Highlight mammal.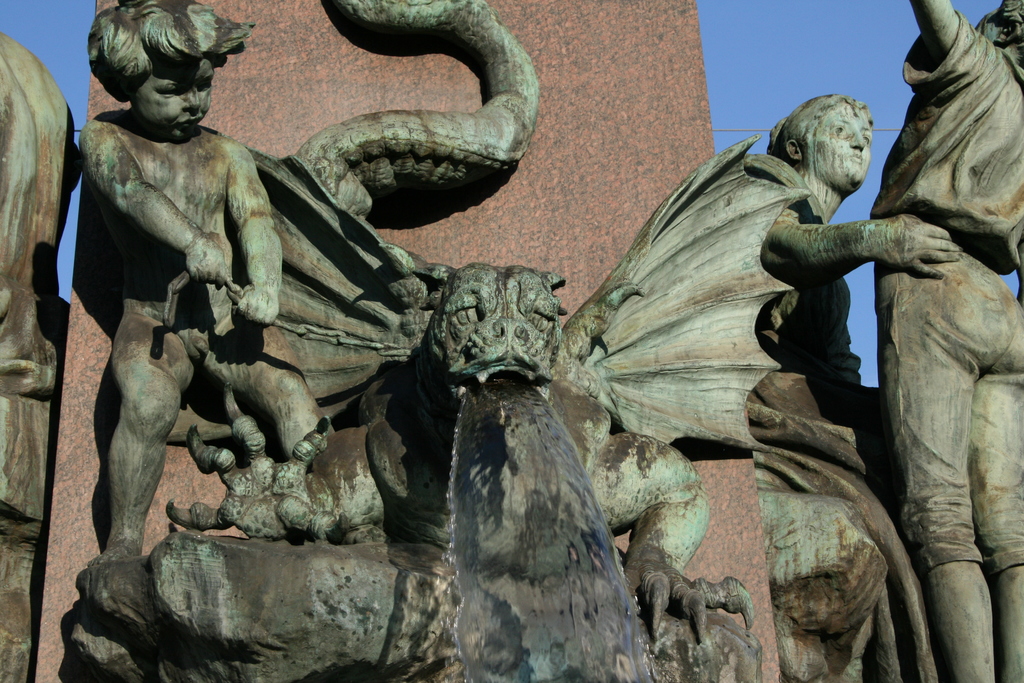
Highlighted region: region(47, 42, 323, 575).
